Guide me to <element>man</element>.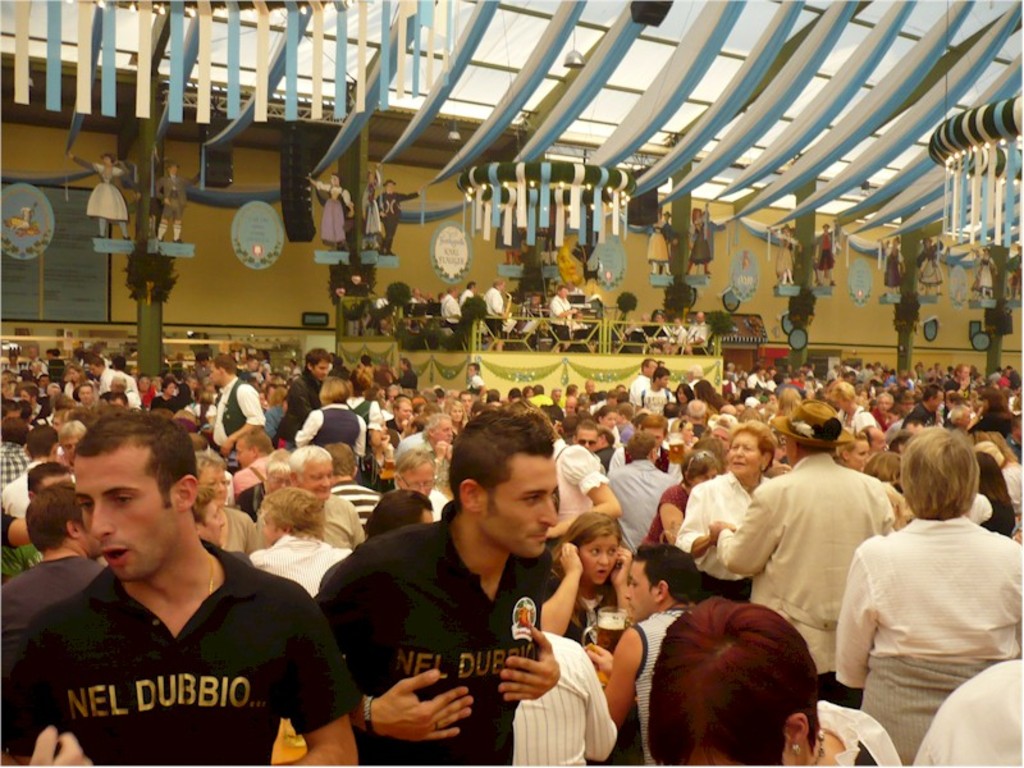
Guidance: x1=676, y1=310, x2=714, y2=357.
